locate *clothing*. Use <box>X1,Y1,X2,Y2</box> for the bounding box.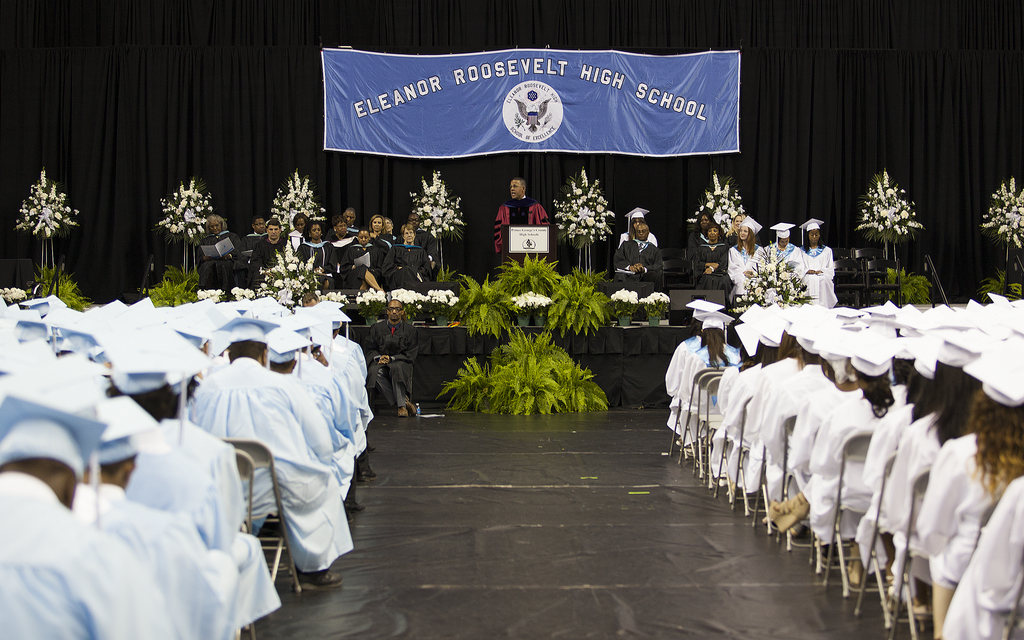
<box>195,230,241,292</box>.
